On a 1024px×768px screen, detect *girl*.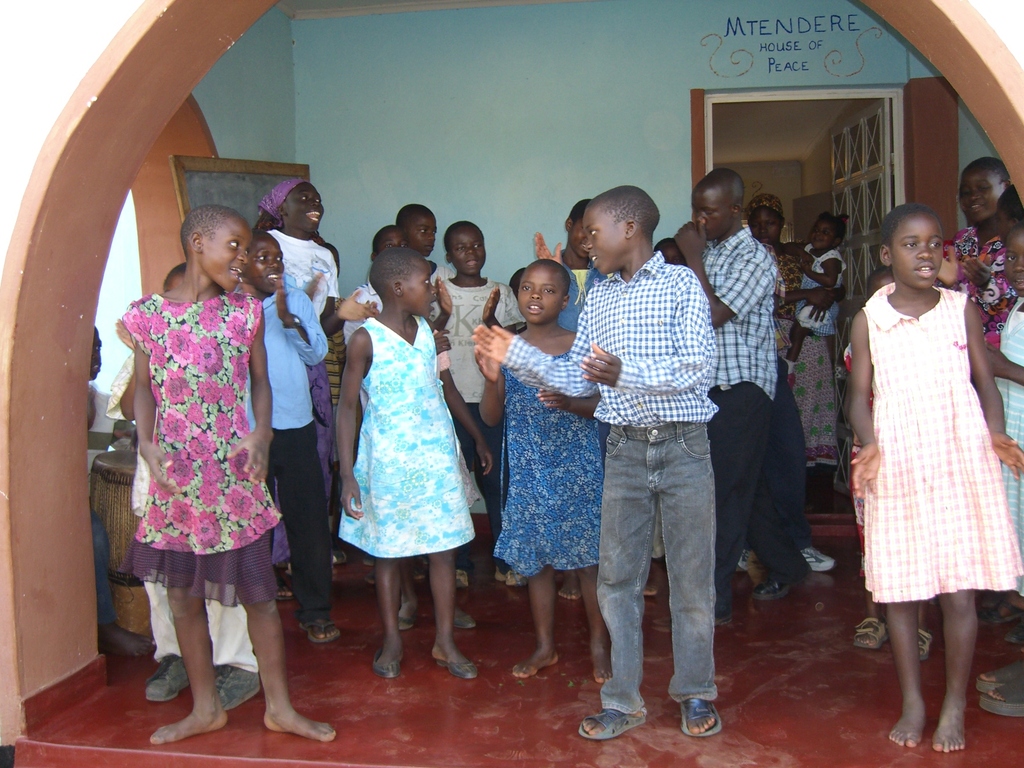
(x1=331, y1=249, x2=495, y2=679).
